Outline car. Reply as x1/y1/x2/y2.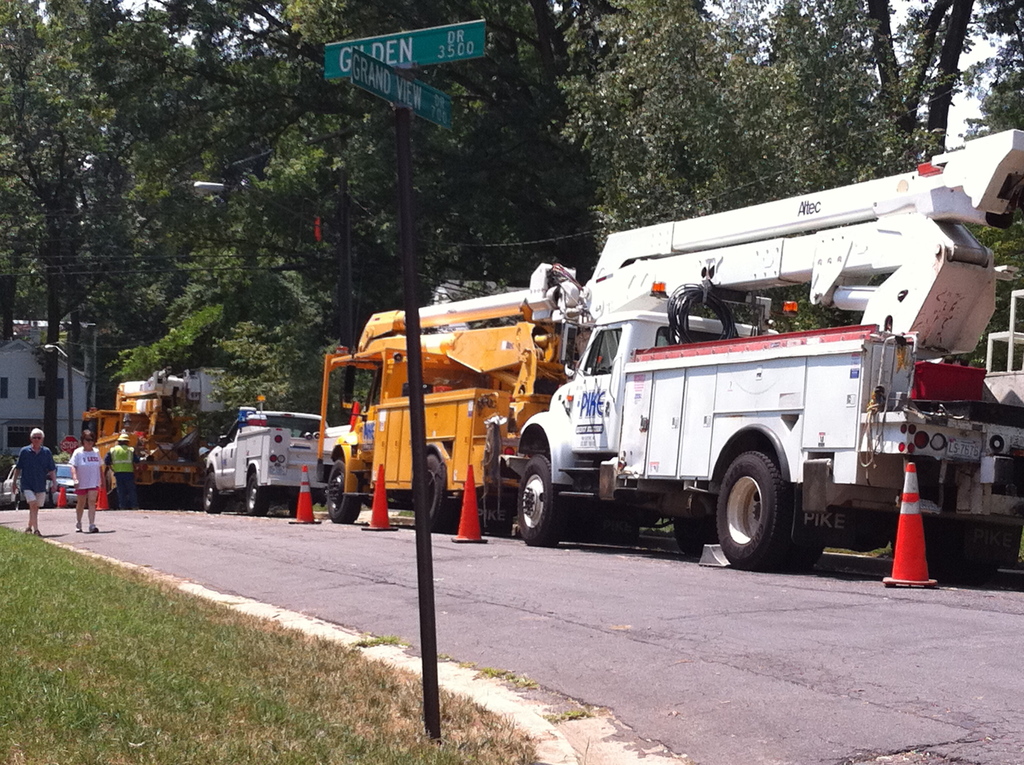
0/463/83/513.
